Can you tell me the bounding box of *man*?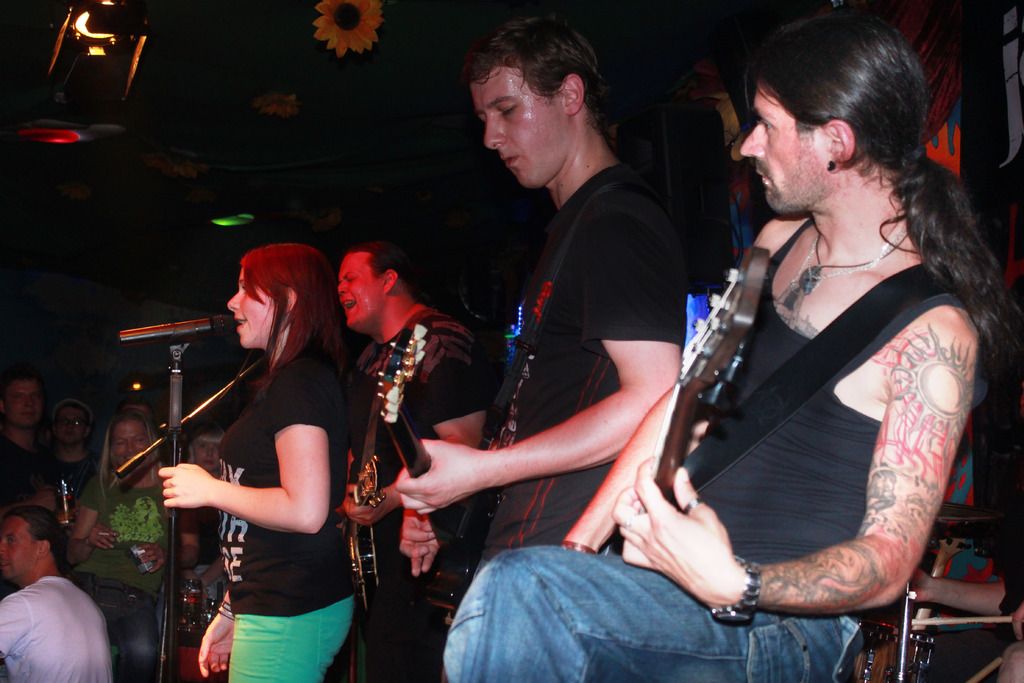
locate(436, 5, 1002, 682).
